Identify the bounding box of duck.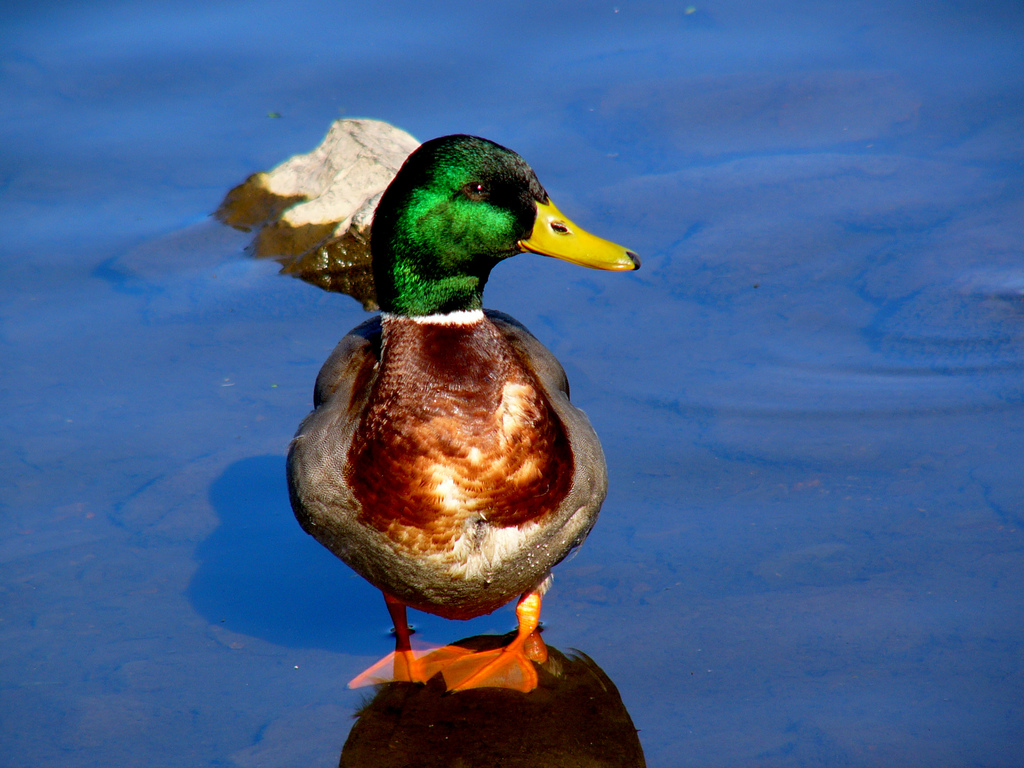
BBox(253, 134, 631, 687).
